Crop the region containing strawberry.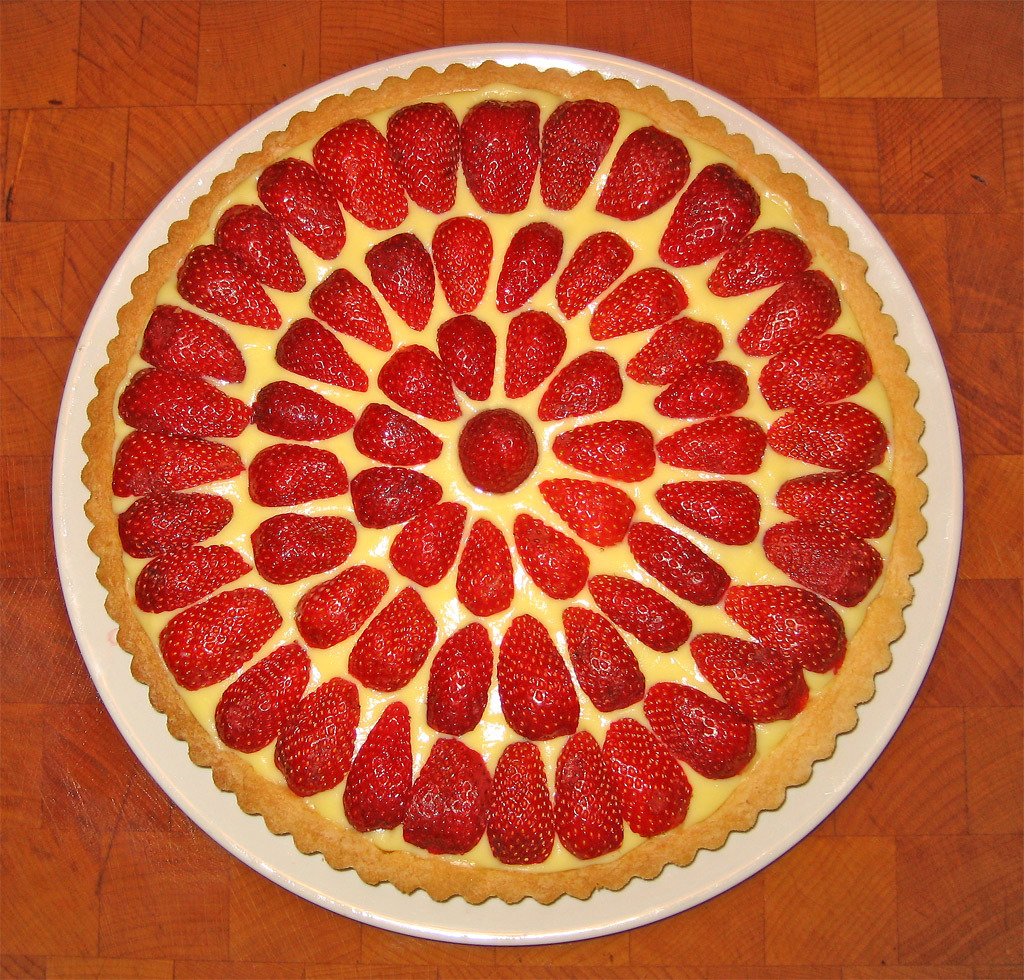
Crop region: 433 219 489 314.
